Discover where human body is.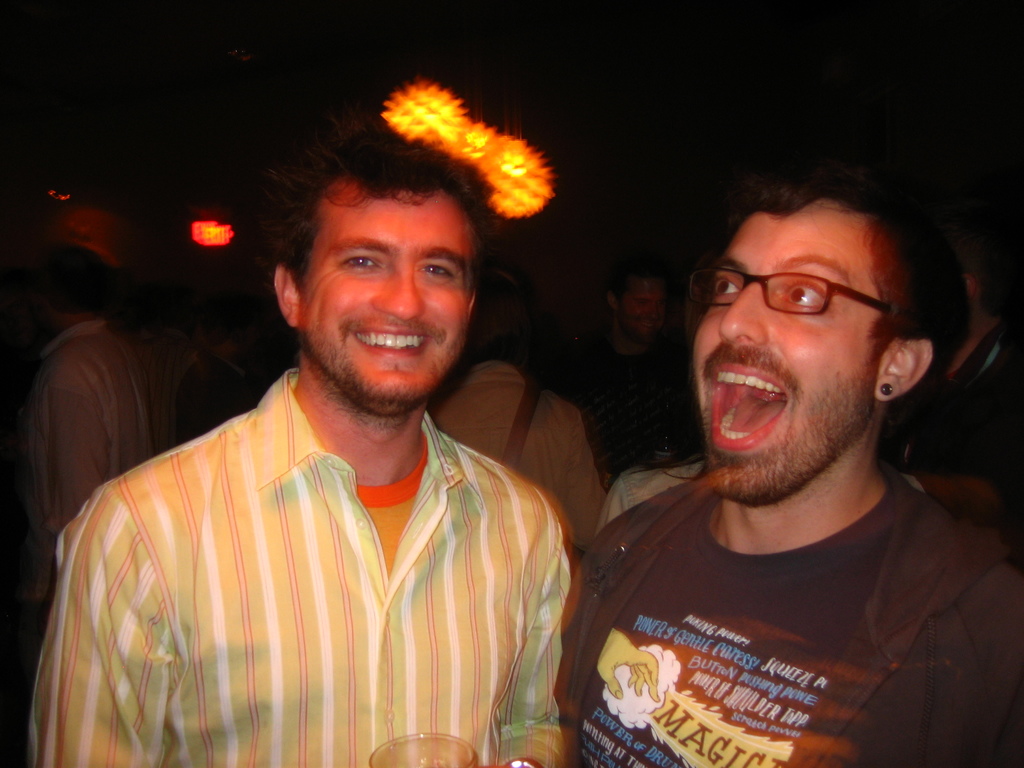
Discovered at [431, 342, 614, 554].
